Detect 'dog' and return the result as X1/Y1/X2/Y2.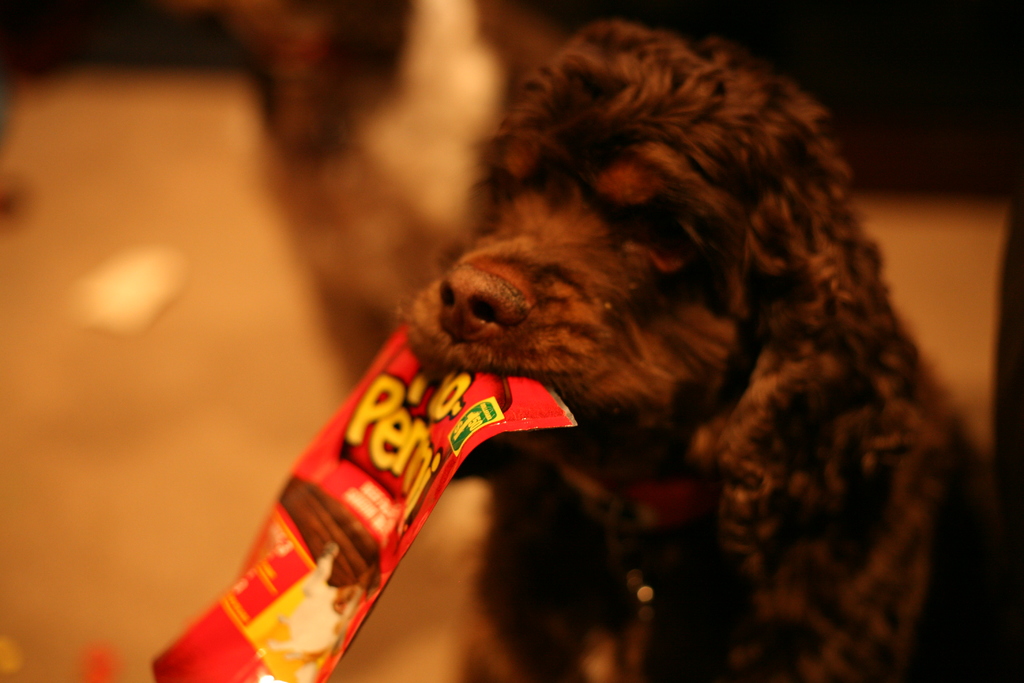
399/22/1023/682.
